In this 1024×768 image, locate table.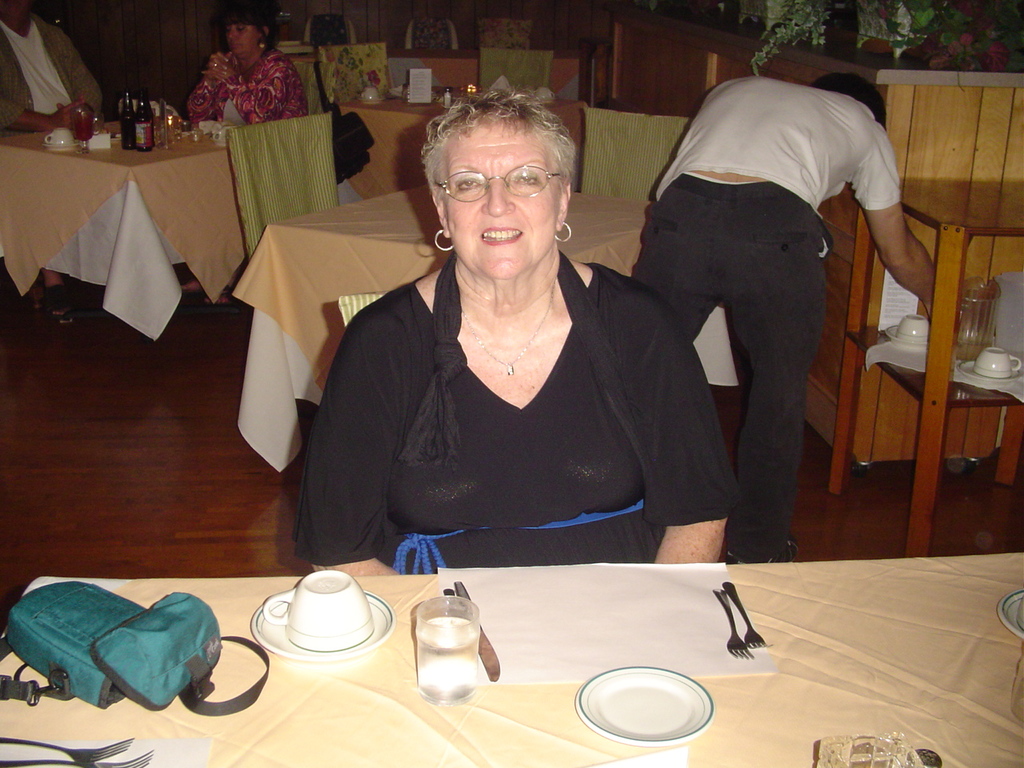
Bounding box: select_region(828, 182, 1023, 554).
